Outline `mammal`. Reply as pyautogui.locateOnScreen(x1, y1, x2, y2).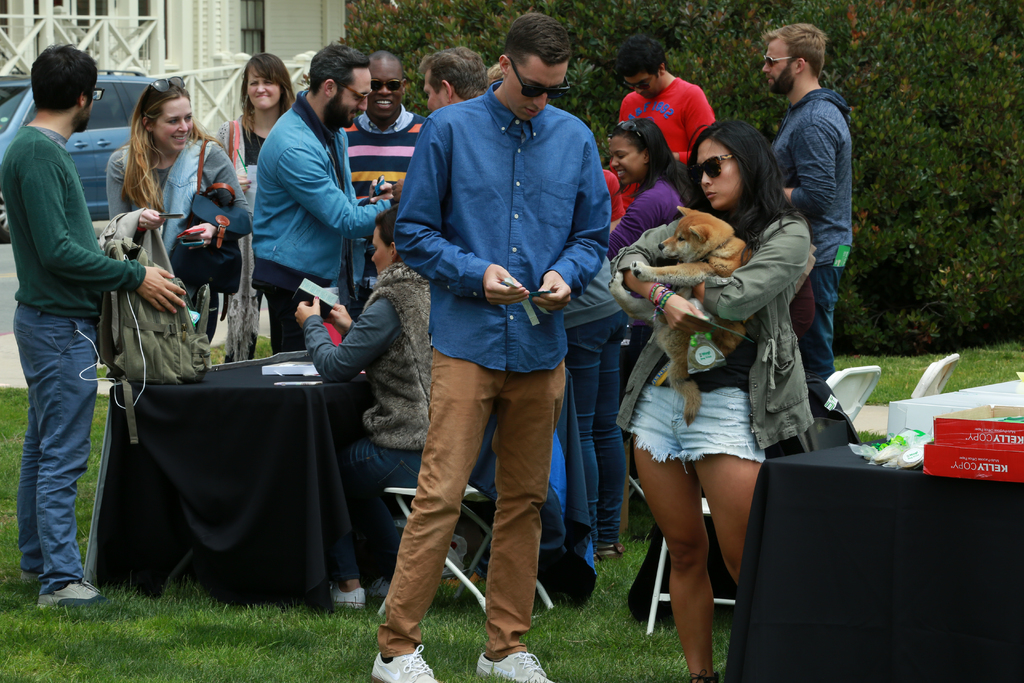
pyautogui.locateOnScreen(749, 21, 856, 374).
